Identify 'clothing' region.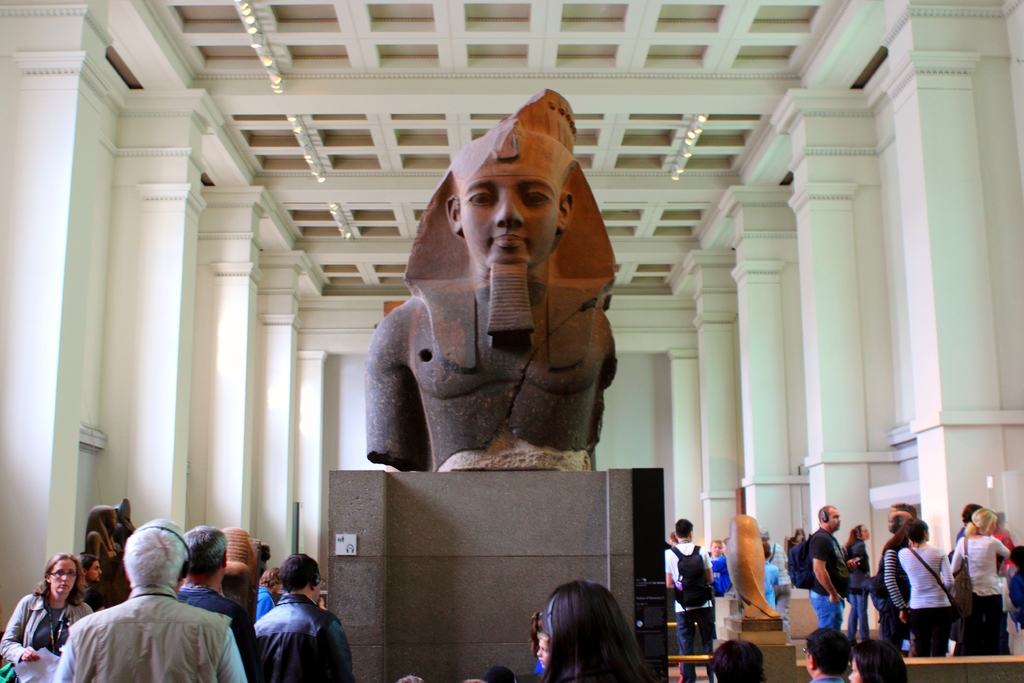
Region: rect(802, 522, 849, 642).
